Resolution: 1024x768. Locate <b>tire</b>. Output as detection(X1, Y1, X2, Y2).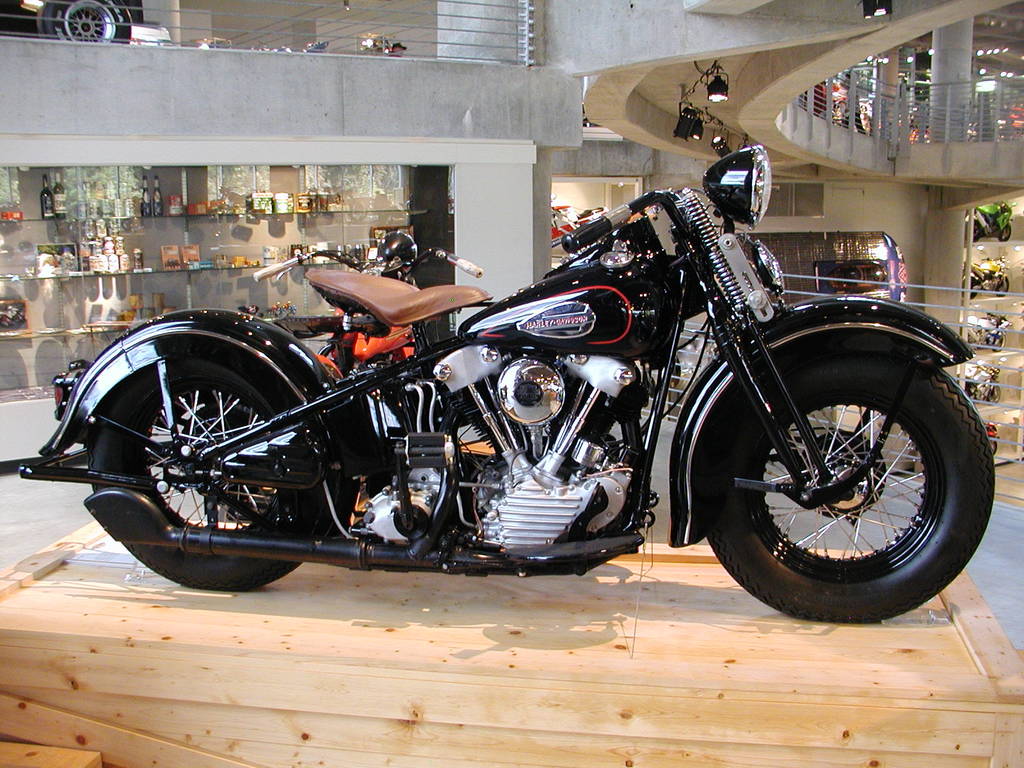
detection(86, 355, 340, 591).
